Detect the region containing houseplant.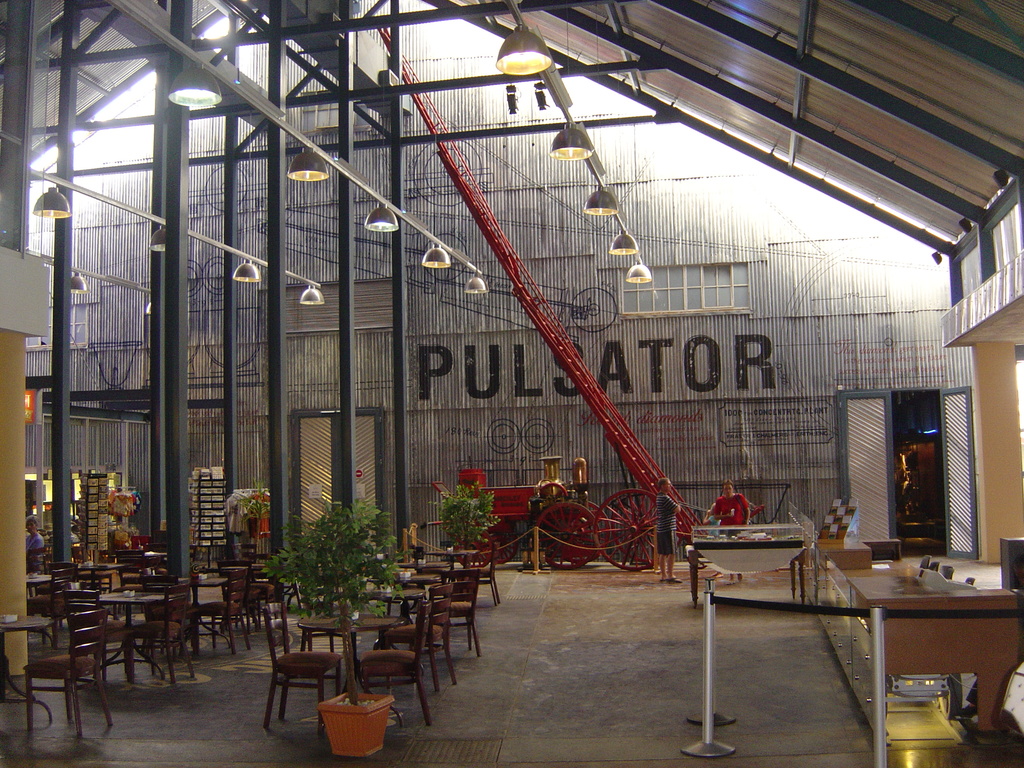
440,479,510,584.
